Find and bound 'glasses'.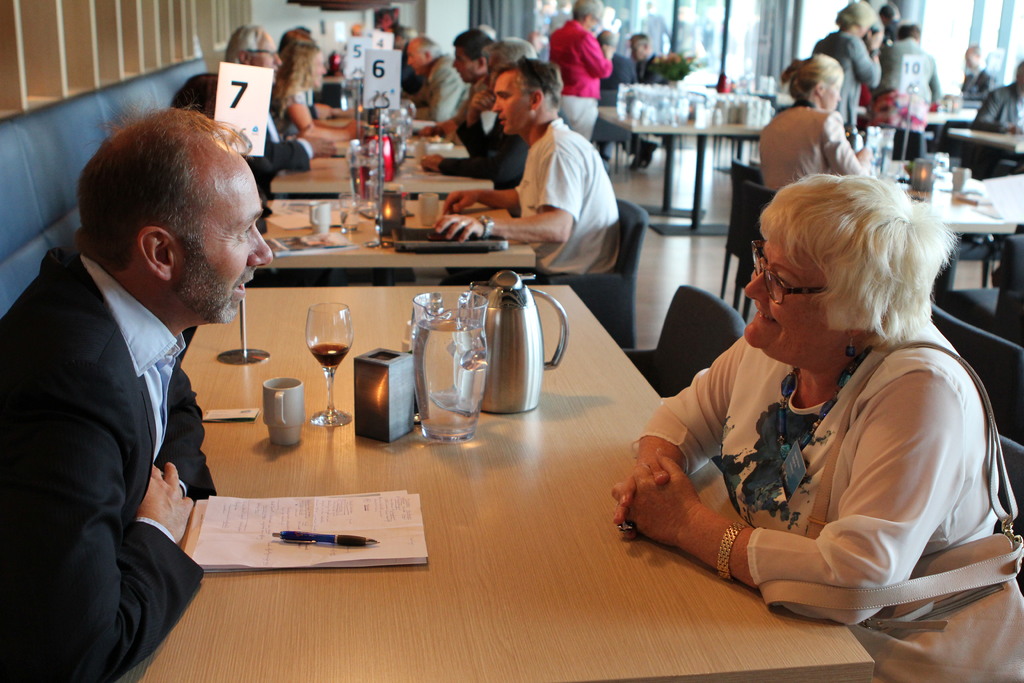
Bound: x1=747, y1=235, x2=833, y2=315.
